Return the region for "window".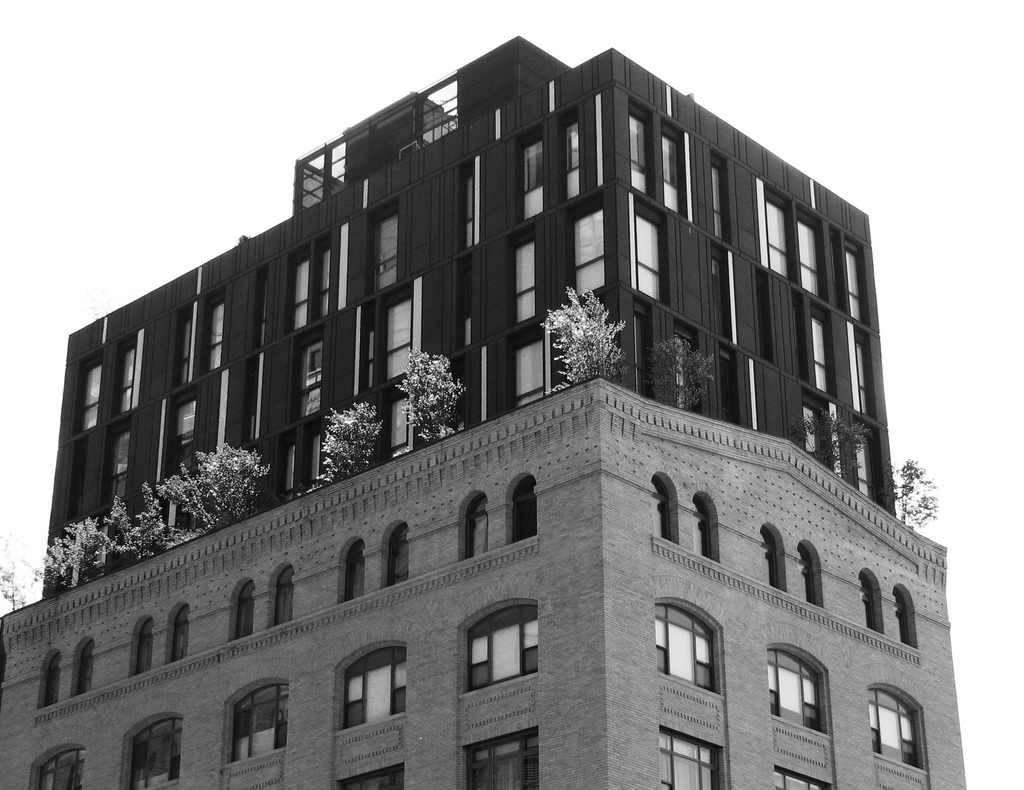
detection(507, 476, 539, 542).
